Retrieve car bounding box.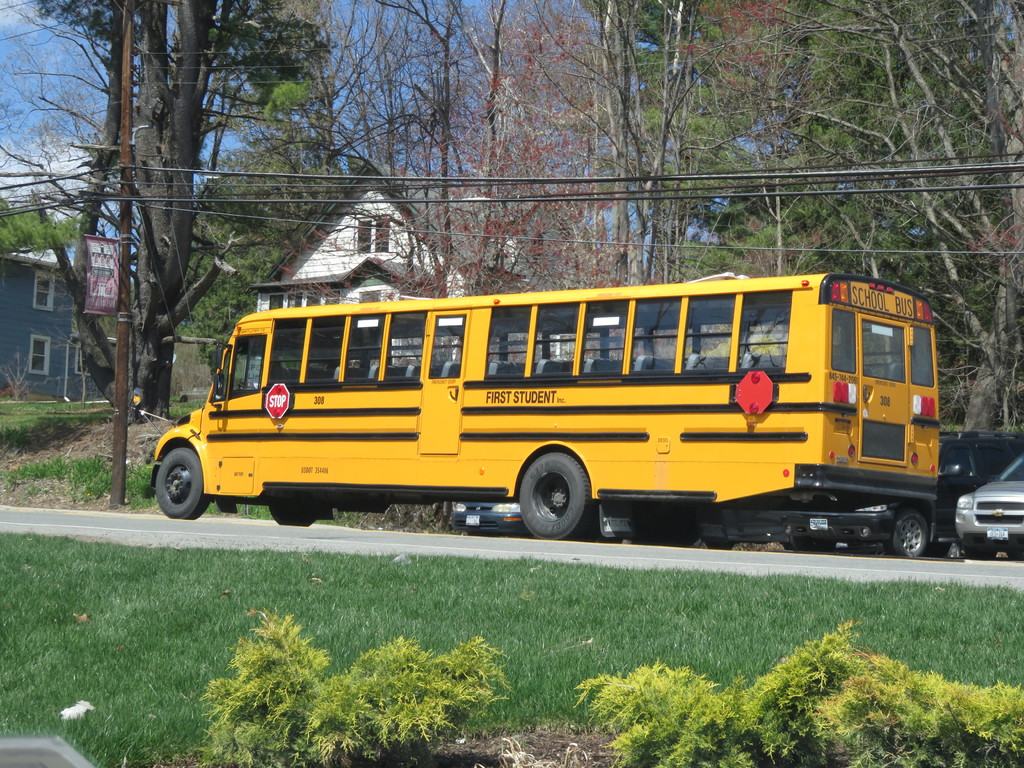
Bounding box: 956 454 1023 562.
